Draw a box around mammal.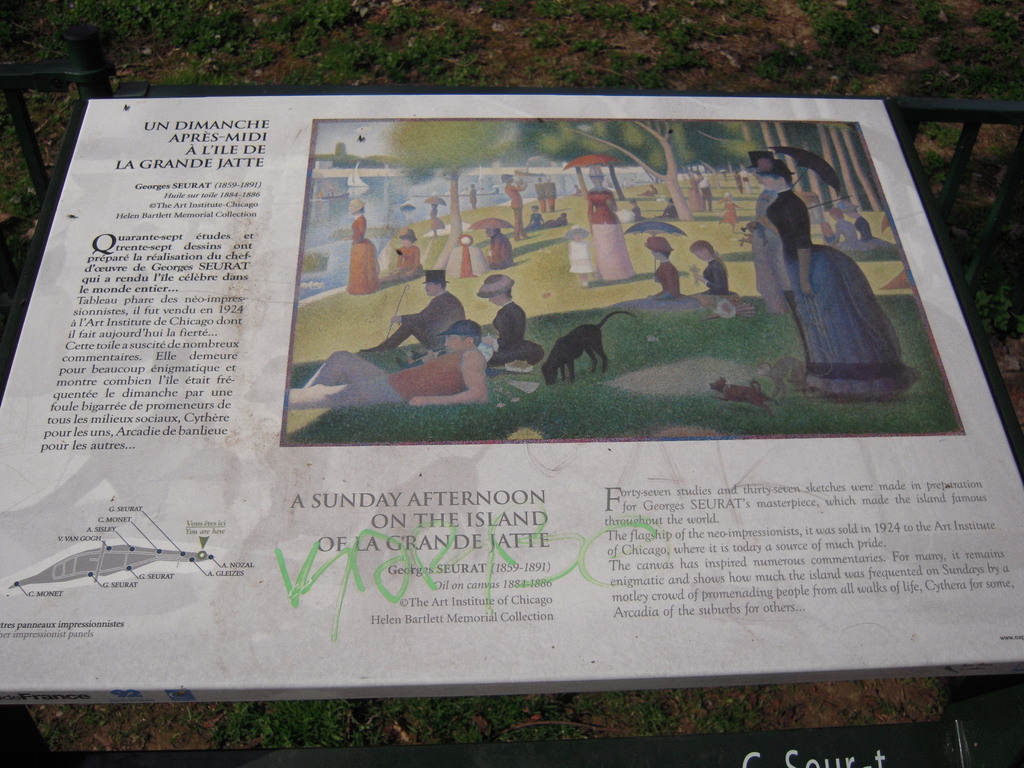
542 178 558 209.
